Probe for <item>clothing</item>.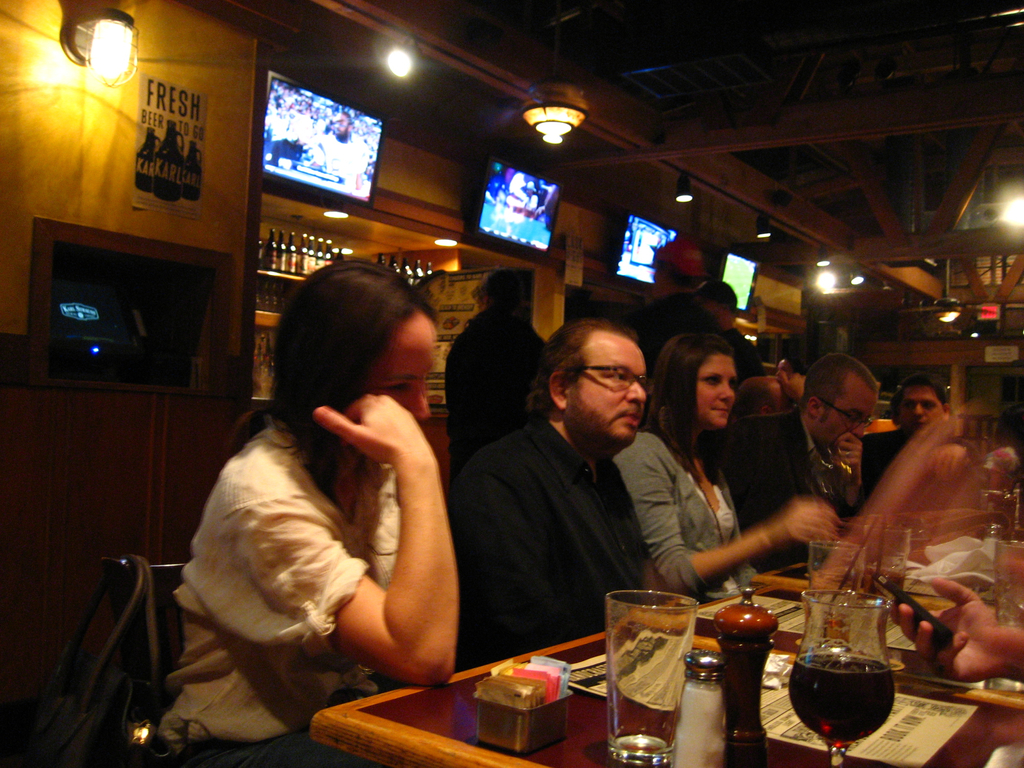
Probe result: left=442, top=419, right=662, bottom=675.
